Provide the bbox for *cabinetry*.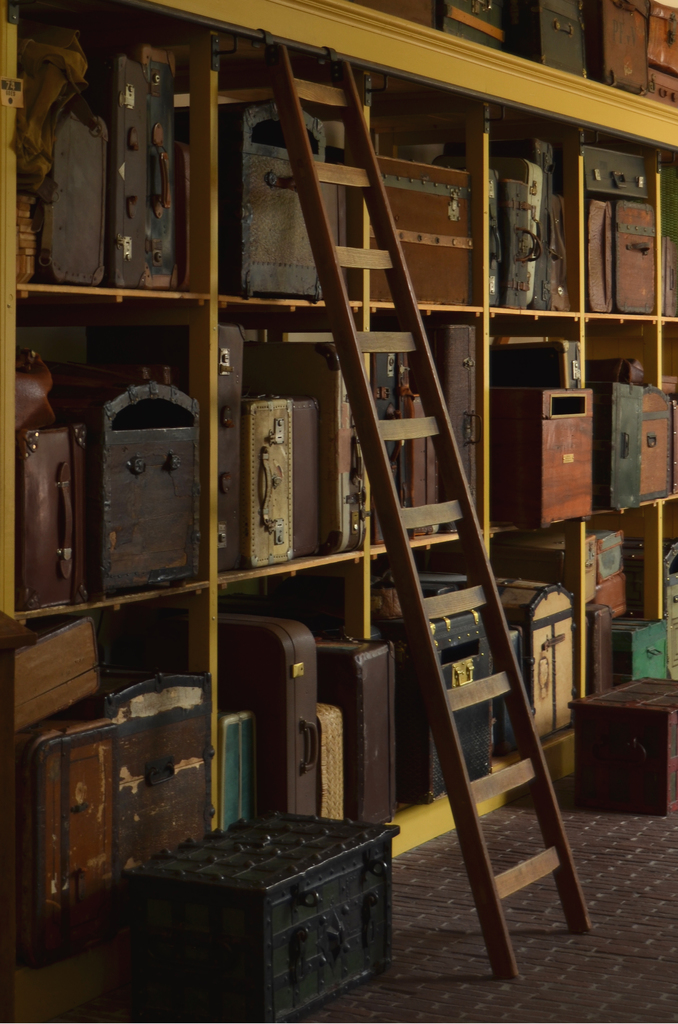
locate(510, 152, 543, 305).
